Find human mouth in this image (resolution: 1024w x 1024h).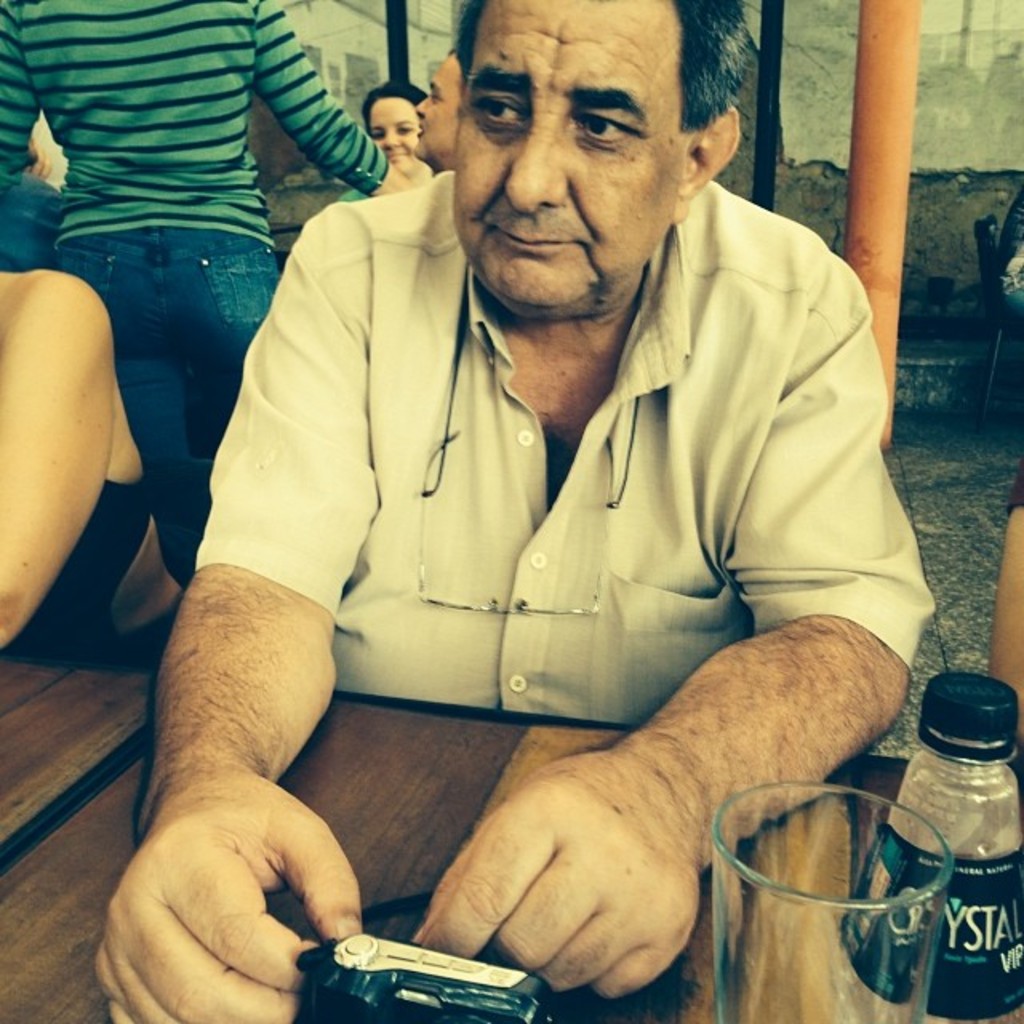
483 221 590 261.
